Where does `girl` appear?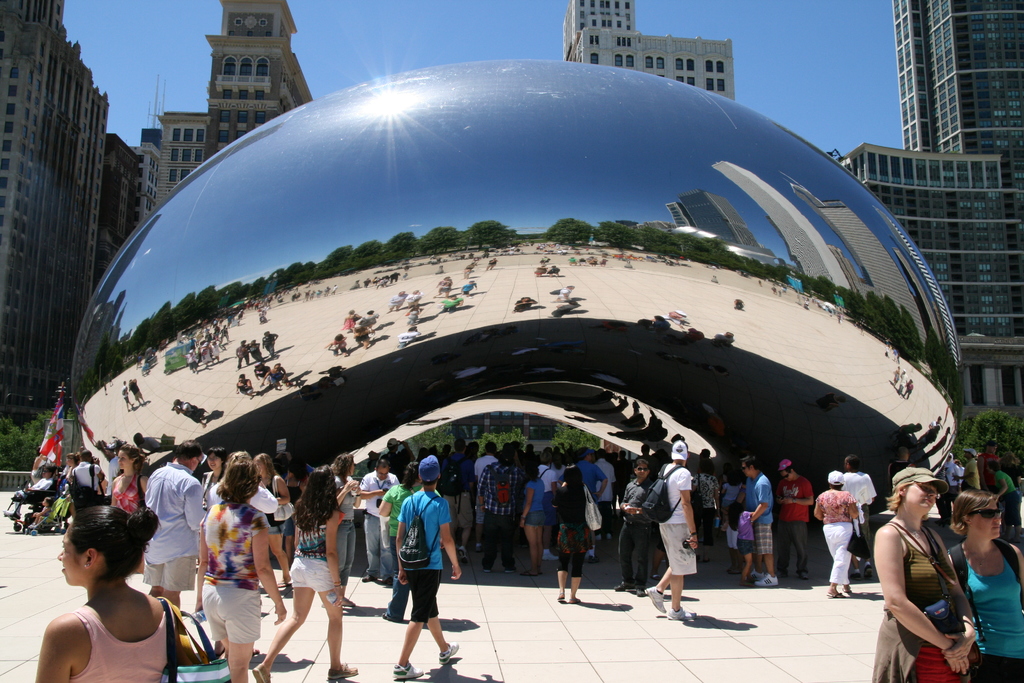
Appears at crop(940, 486, 1023, 680).
